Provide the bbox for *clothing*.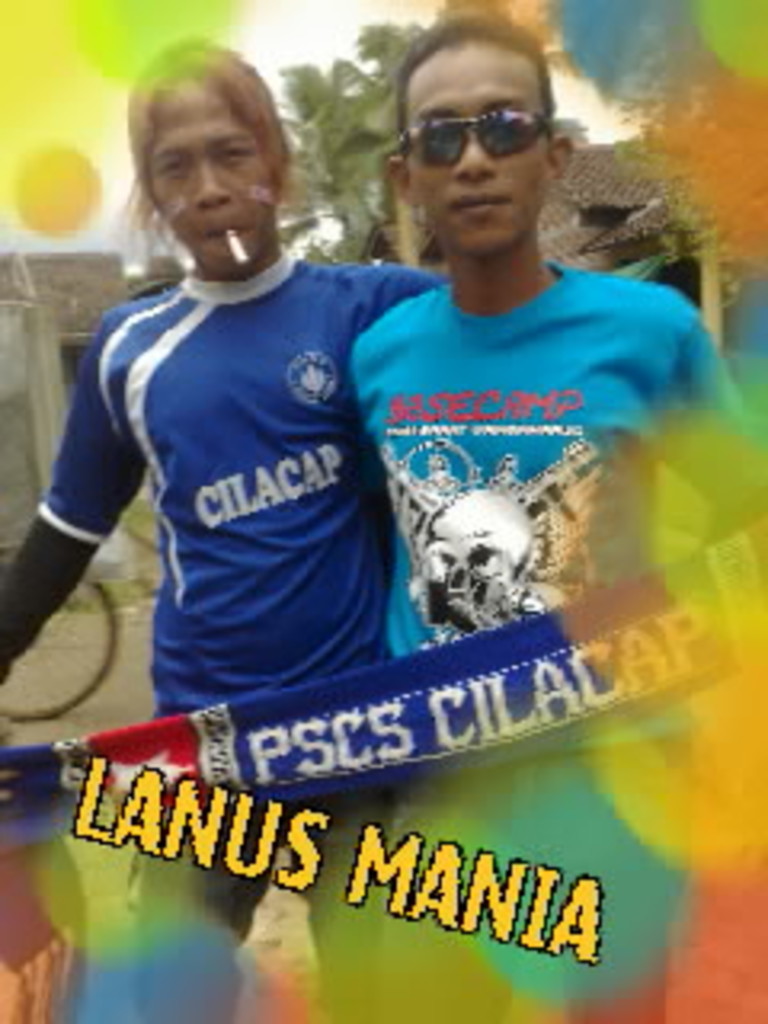
crop(0, 246, 461, 1021).
